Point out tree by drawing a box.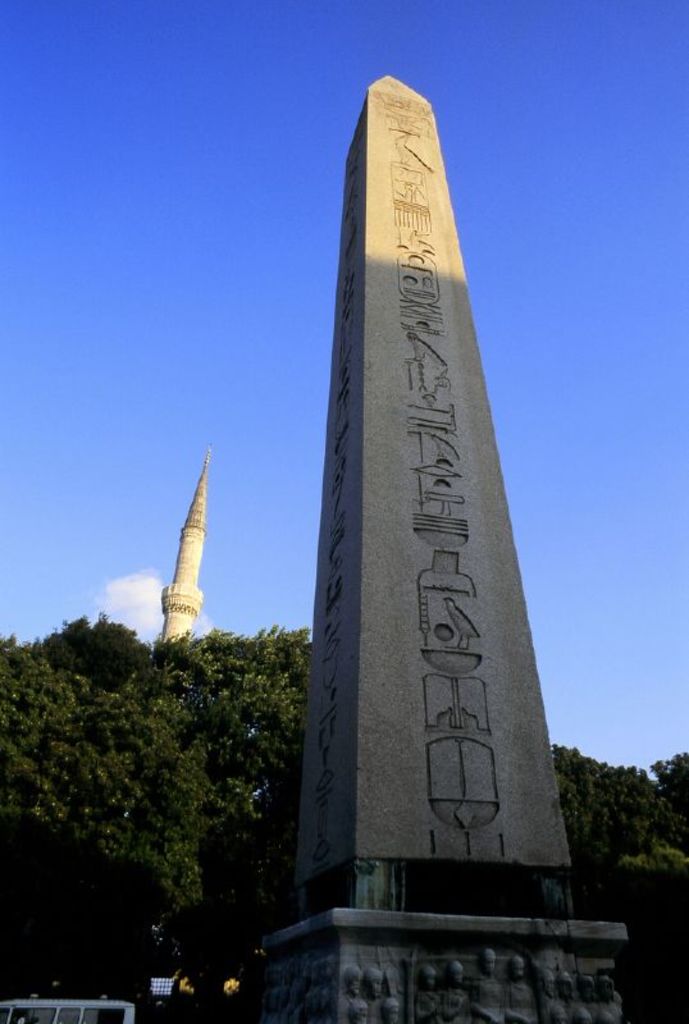
<box>0,611,314,1023</box>.
